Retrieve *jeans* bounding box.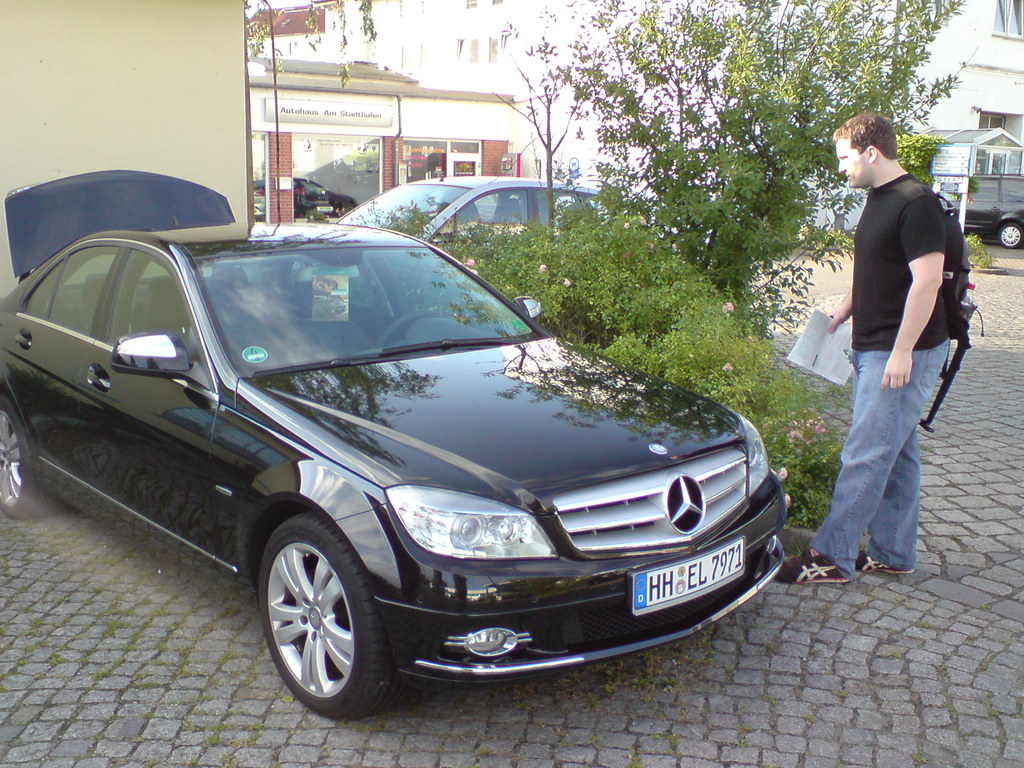
Bounding box: 796/331/952/580.
